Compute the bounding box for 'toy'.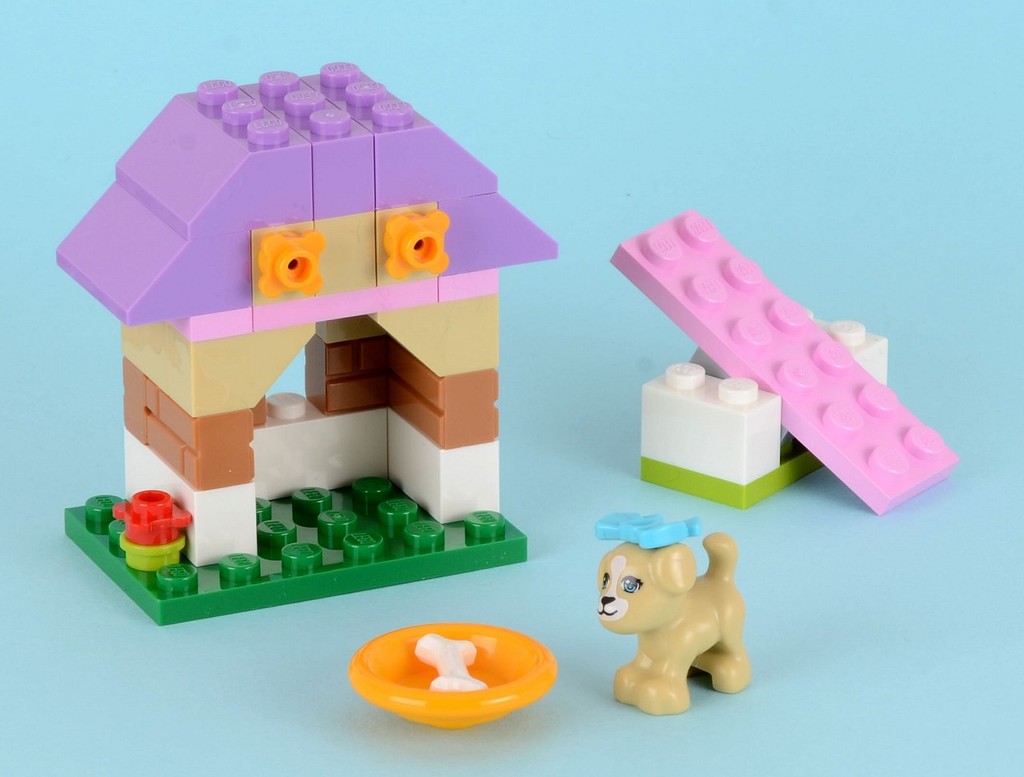
box=[347, 624, 553, 730].
